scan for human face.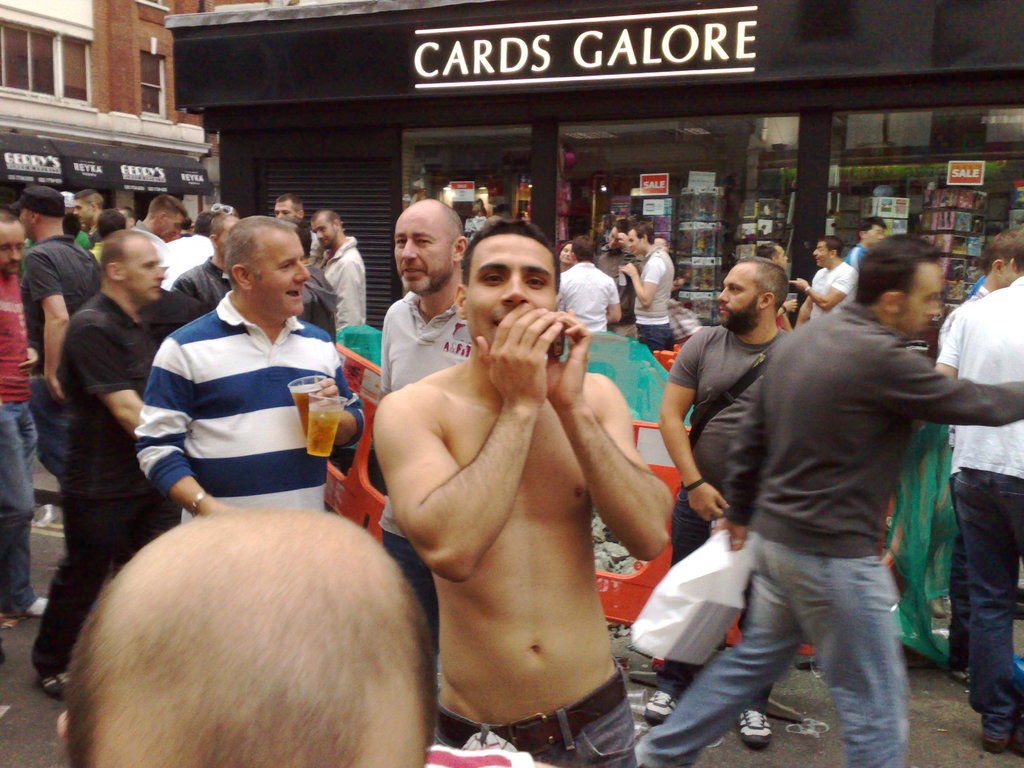
Scan result: (465,236,554,348).
